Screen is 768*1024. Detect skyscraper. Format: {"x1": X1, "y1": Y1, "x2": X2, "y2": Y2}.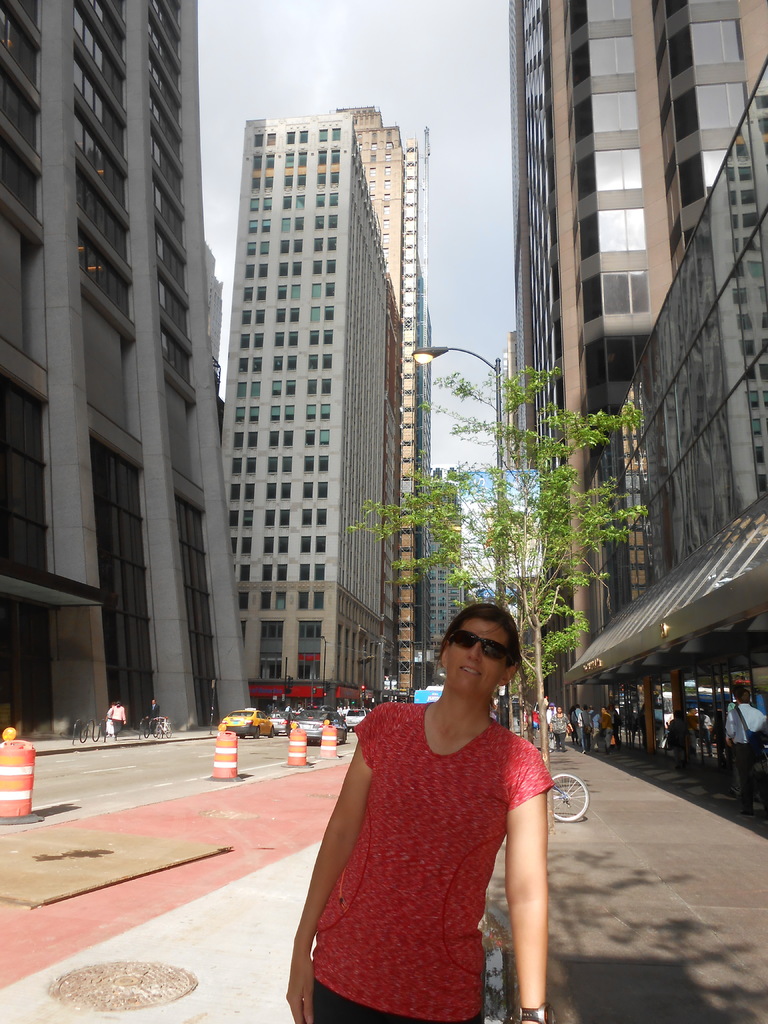
{"x1": 183, "y1": 113, "x2": 453, "y2": 689}.
